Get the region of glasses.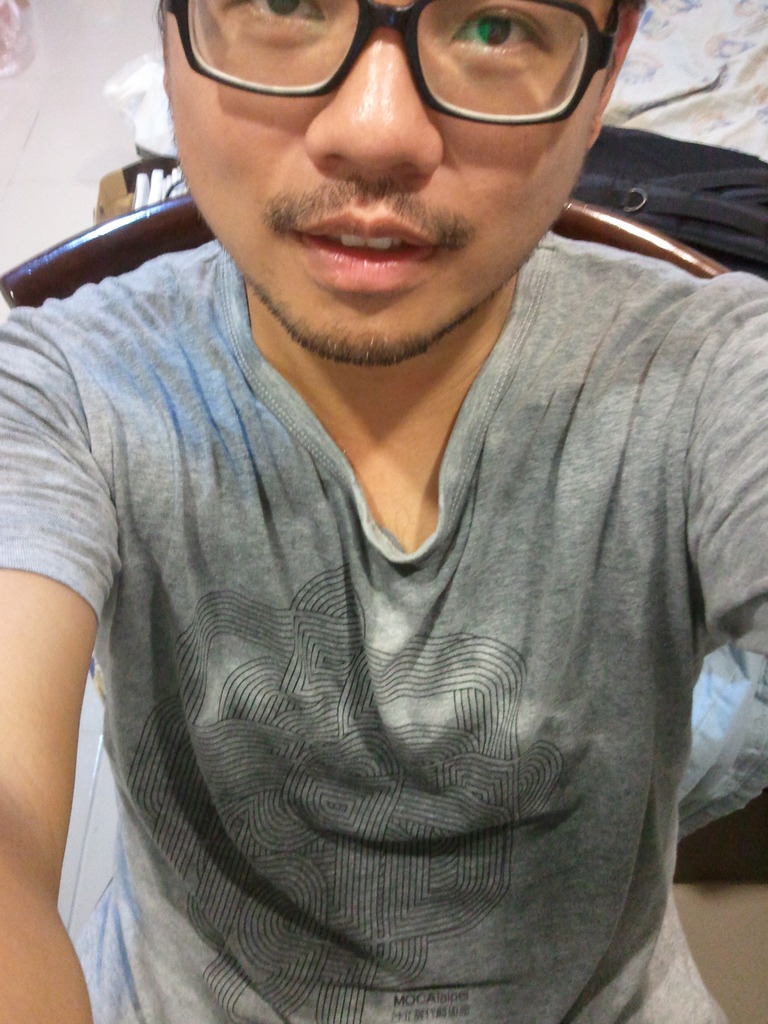
bbox=[160, 0, 622, 131].
